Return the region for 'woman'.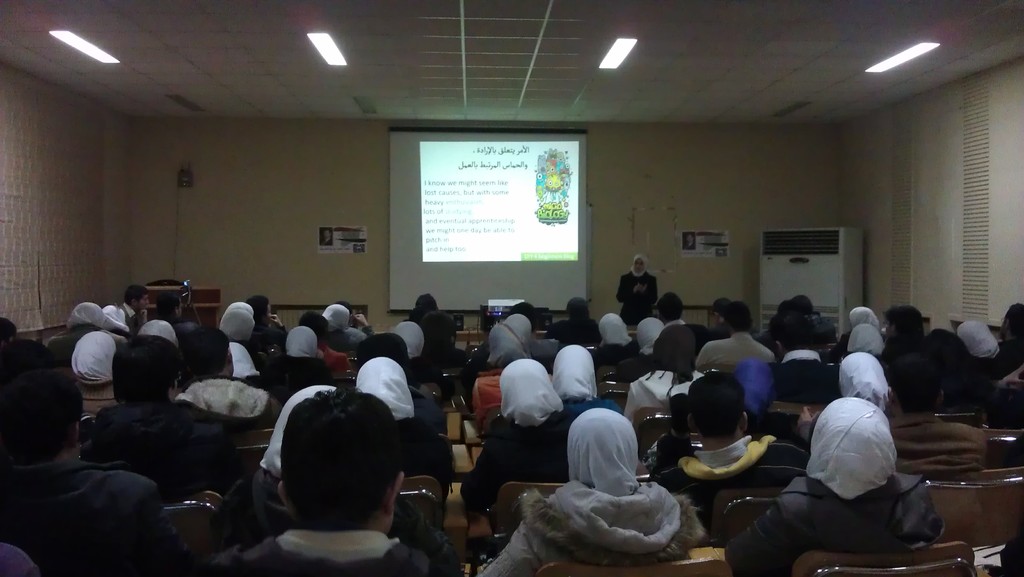
<region>837, 305, 884, 346</region>.
